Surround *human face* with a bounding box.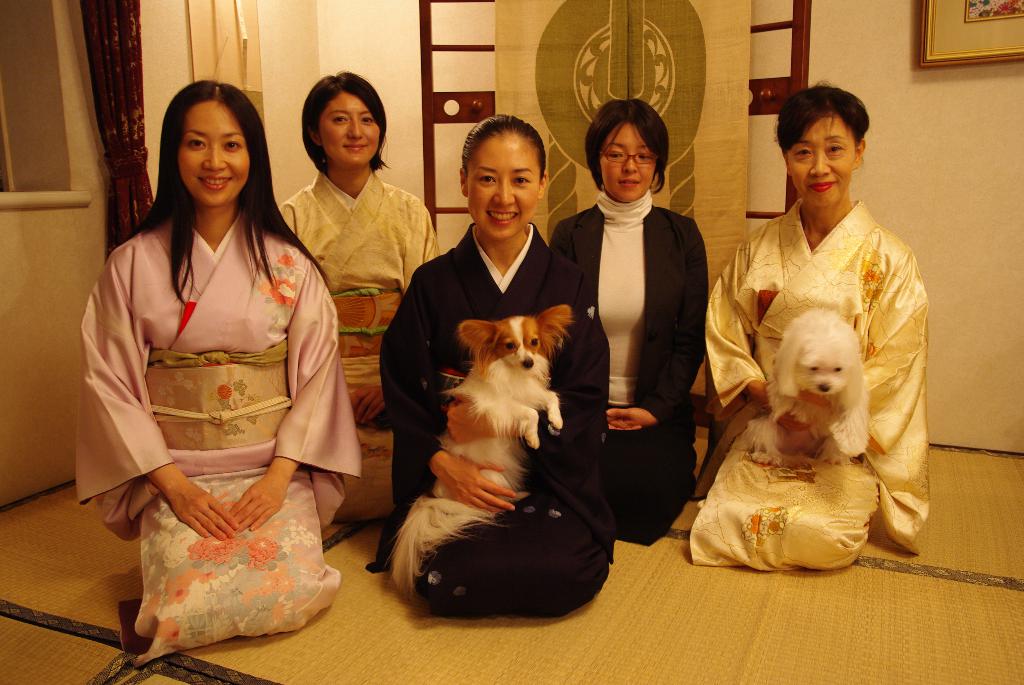
<region>317, 88, 382, 171</region>.
